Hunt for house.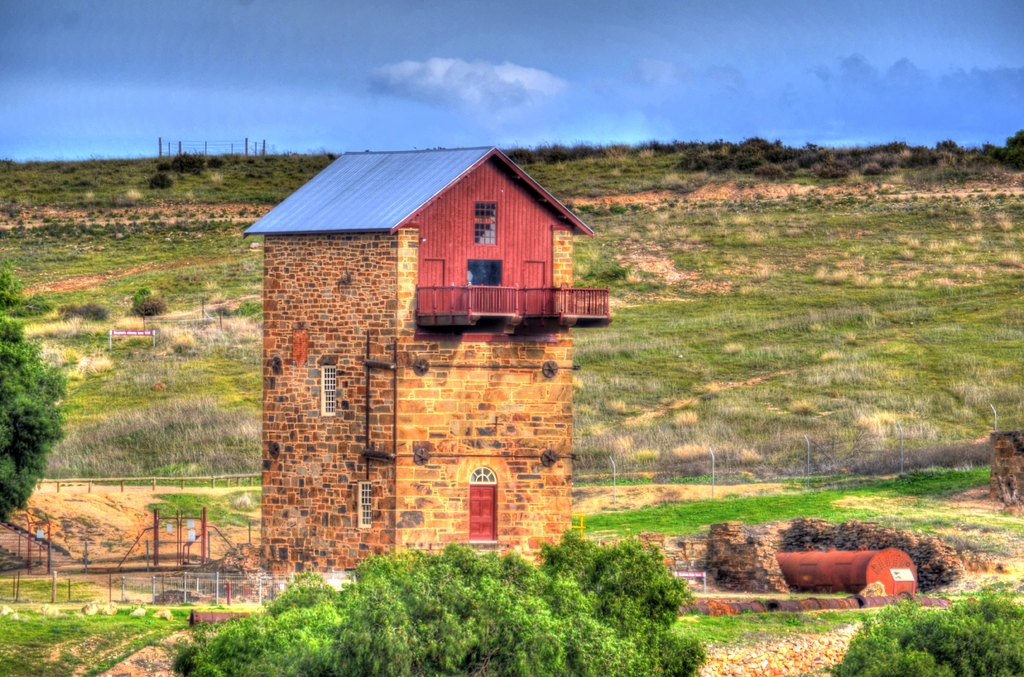
Hunted down at [left=250, top=127, right=614, bottom=575].
